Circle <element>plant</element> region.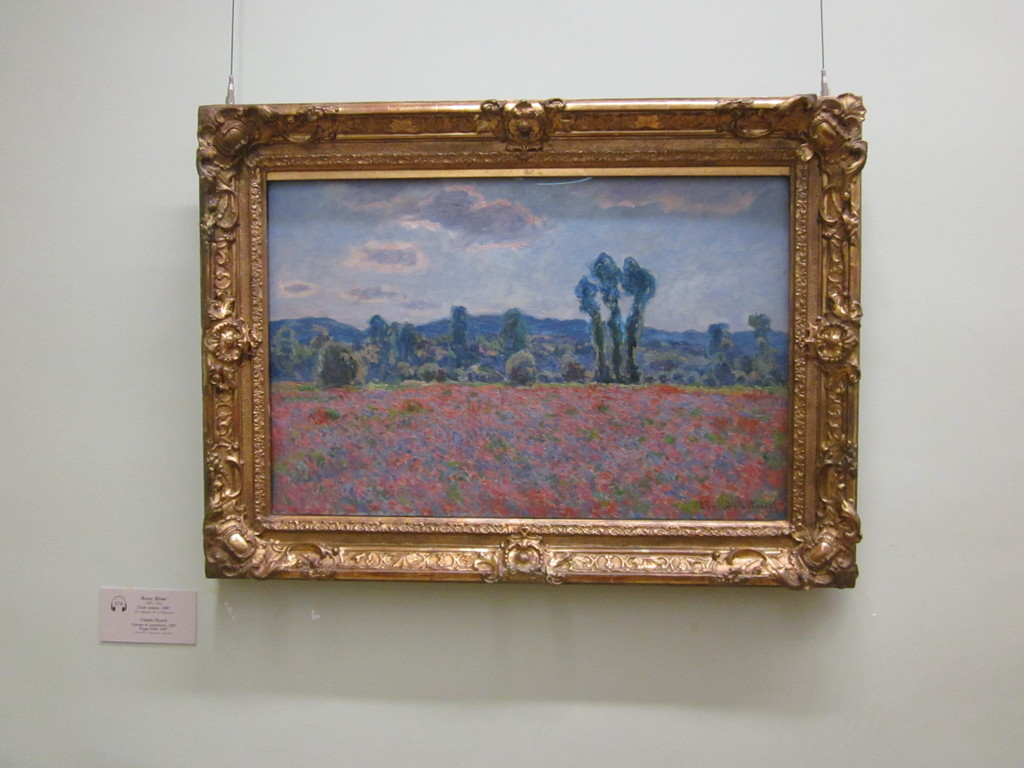
Region: left=689, top=369, right=722, bottom=386.
